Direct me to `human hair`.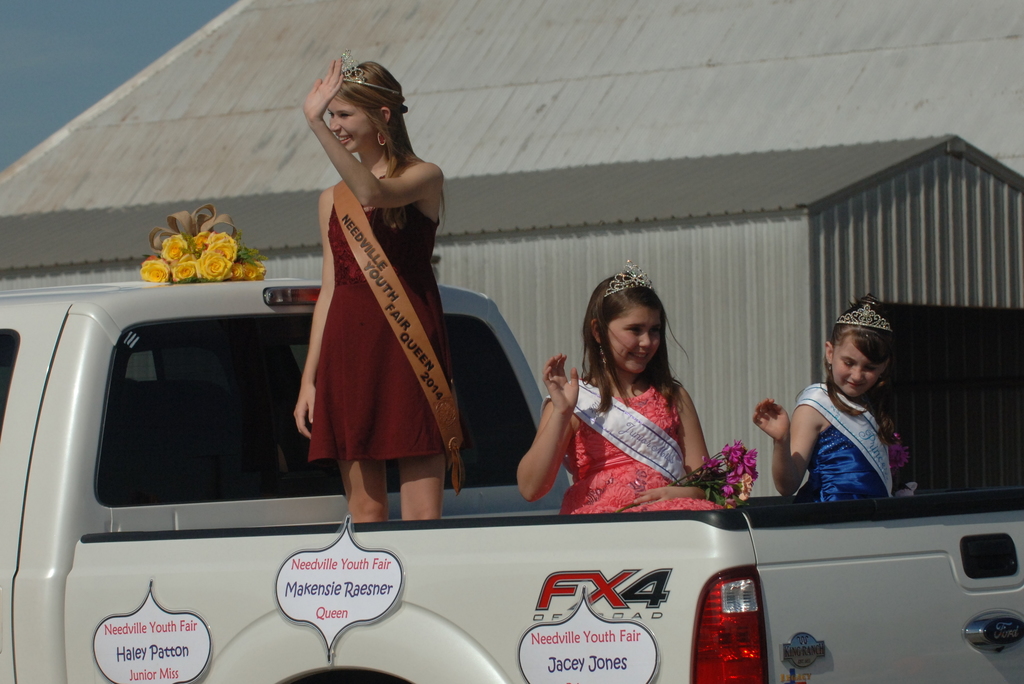
Direction: bbox=(330, 62, 447, 232).
